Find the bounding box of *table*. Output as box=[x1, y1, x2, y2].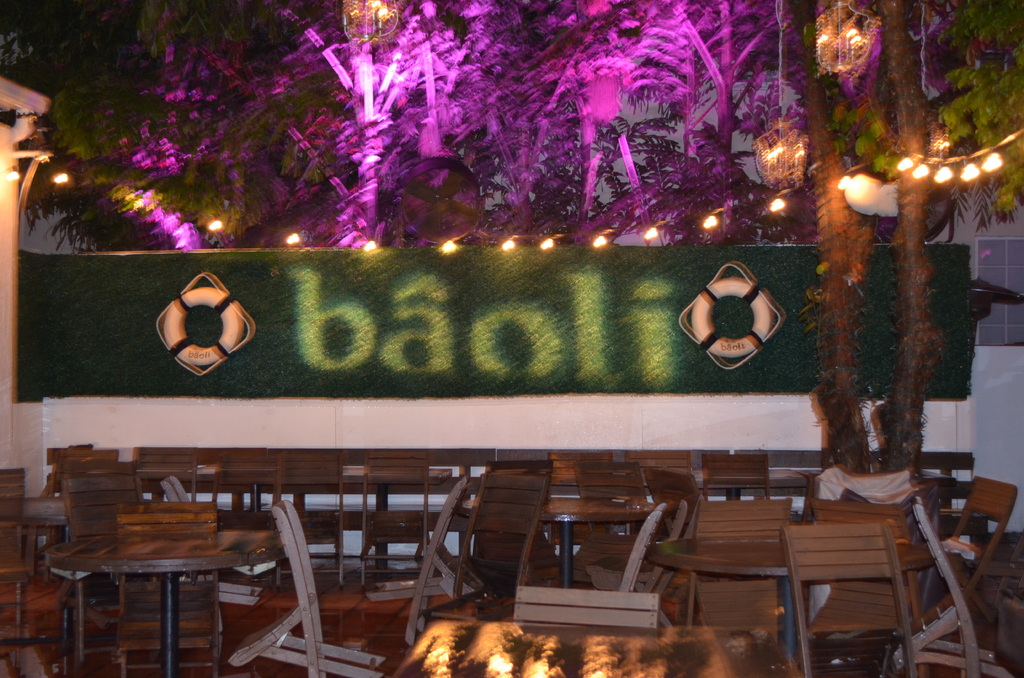
box=[37, 490, 259, 663].
